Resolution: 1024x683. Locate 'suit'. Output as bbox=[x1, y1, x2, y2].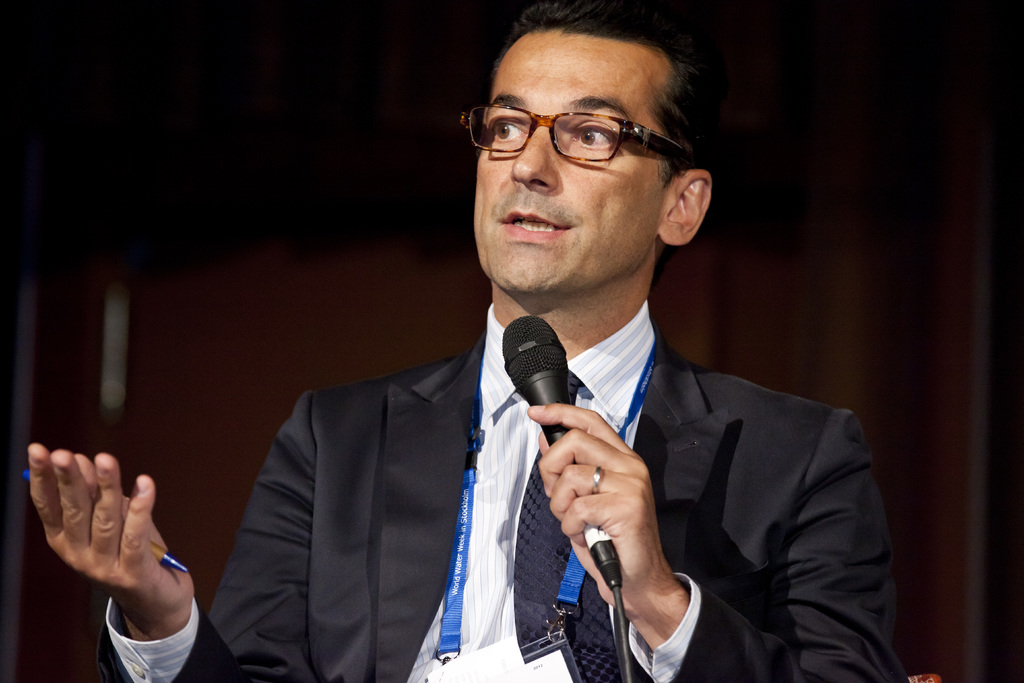
bbox=[223, 258, 717, 668].
